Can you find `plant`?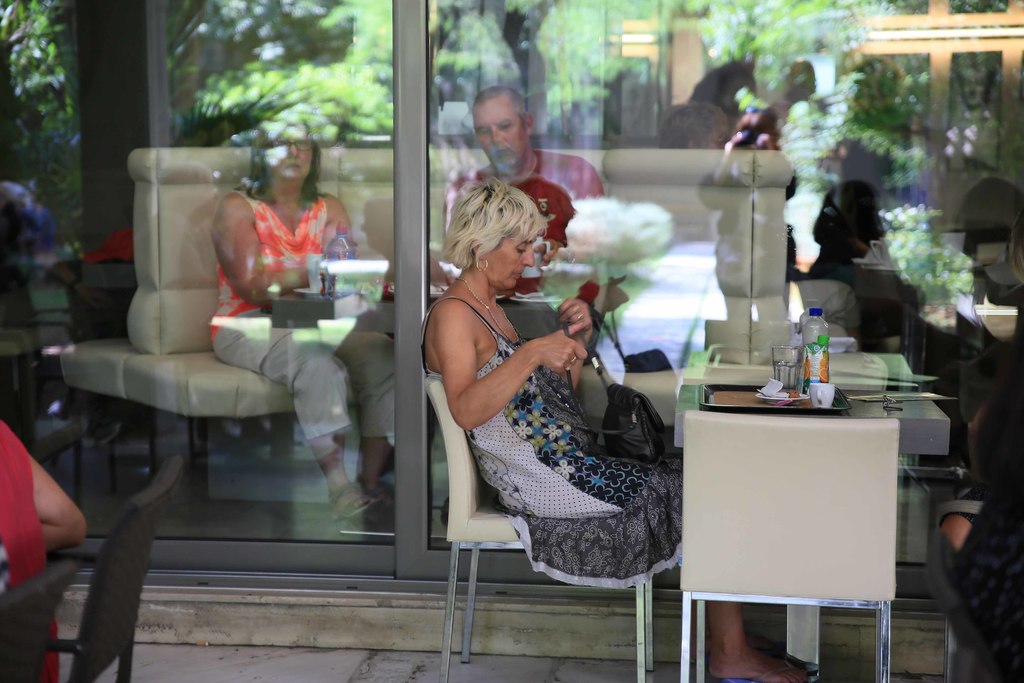
Yes, bounding box: {"x1": 879, "y1": 204, "x2": 979, "y2": 303}.
